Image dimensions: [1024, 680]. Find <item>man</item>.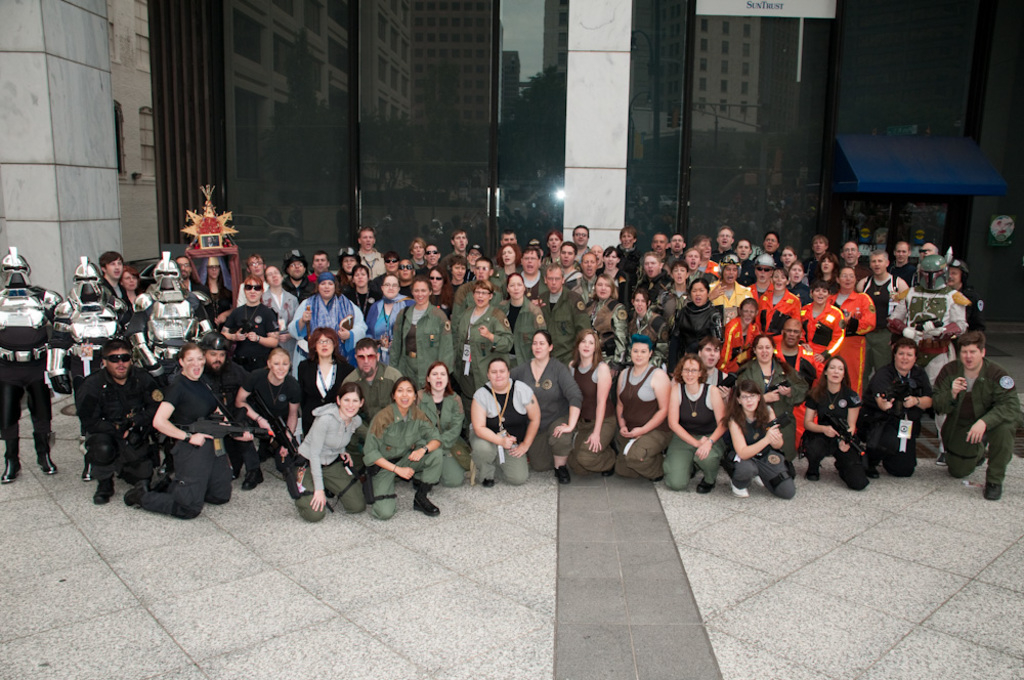
144/335/262/497.
